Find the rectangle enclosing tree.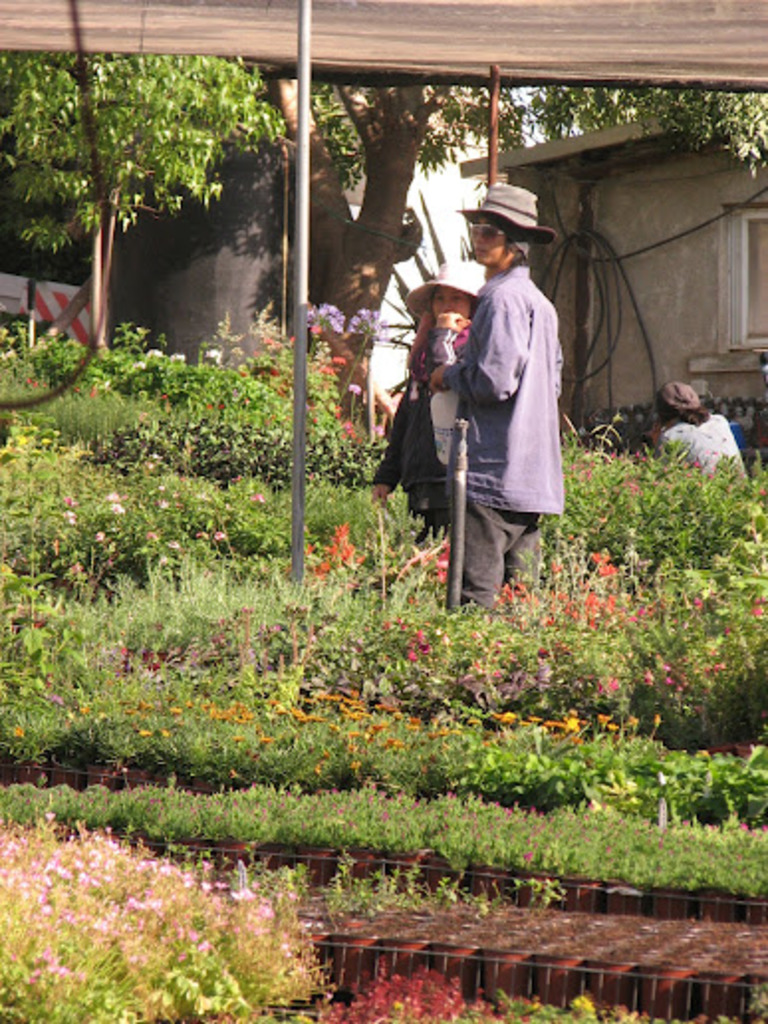
left=232, top=73, right=766, bottom=480.
